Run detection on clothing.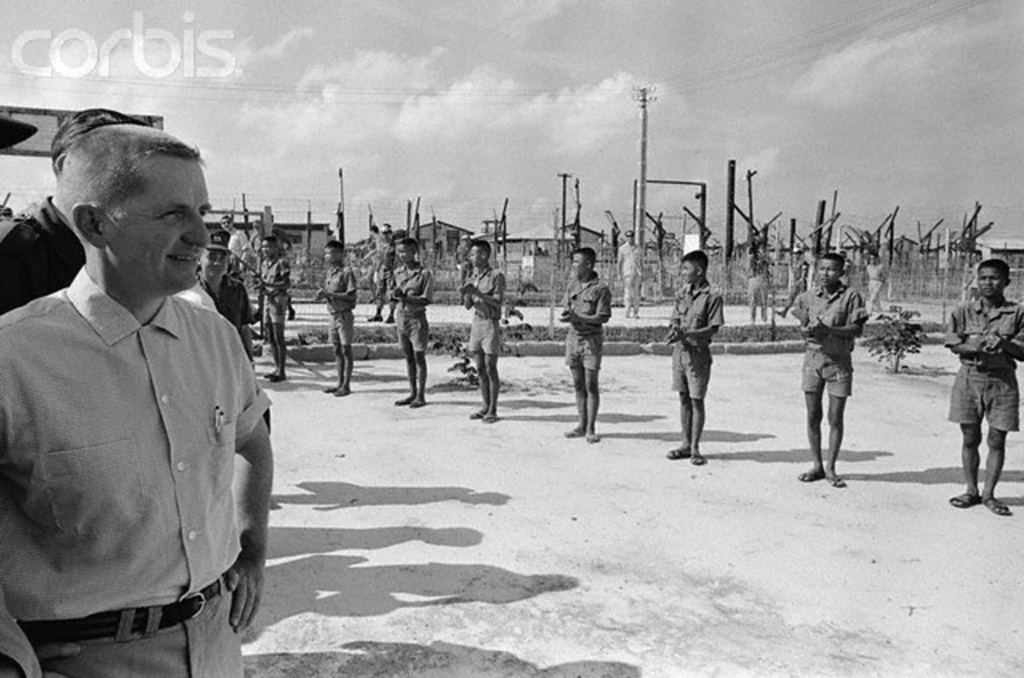
Result: <bbox>315, 263, 355, 344</bbox>.
